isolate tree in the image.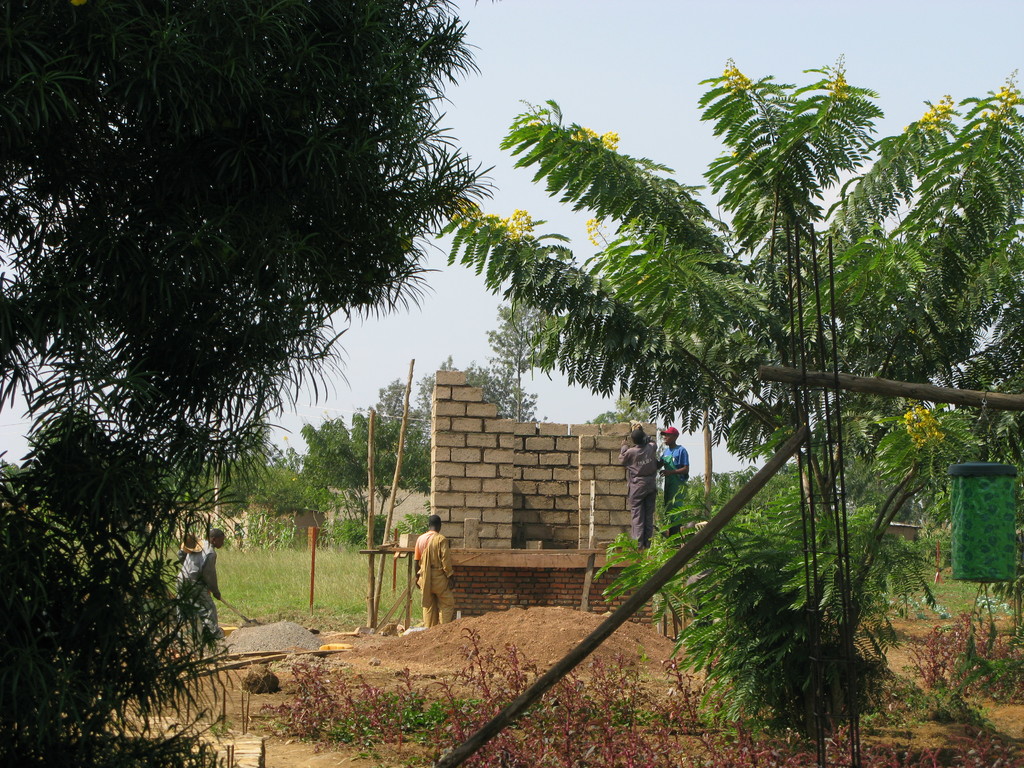
Isolated region: <box>0,0,501,767</box>.
